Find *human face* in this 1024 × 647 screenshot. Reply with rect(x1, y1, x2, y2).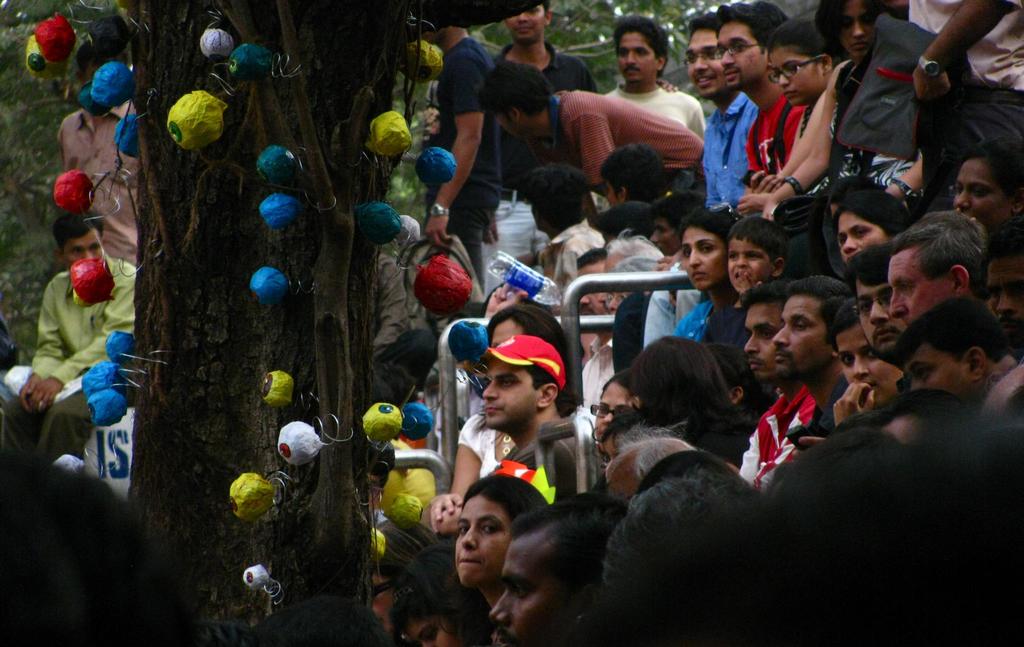
rect(948, 154, 1013, 233).
